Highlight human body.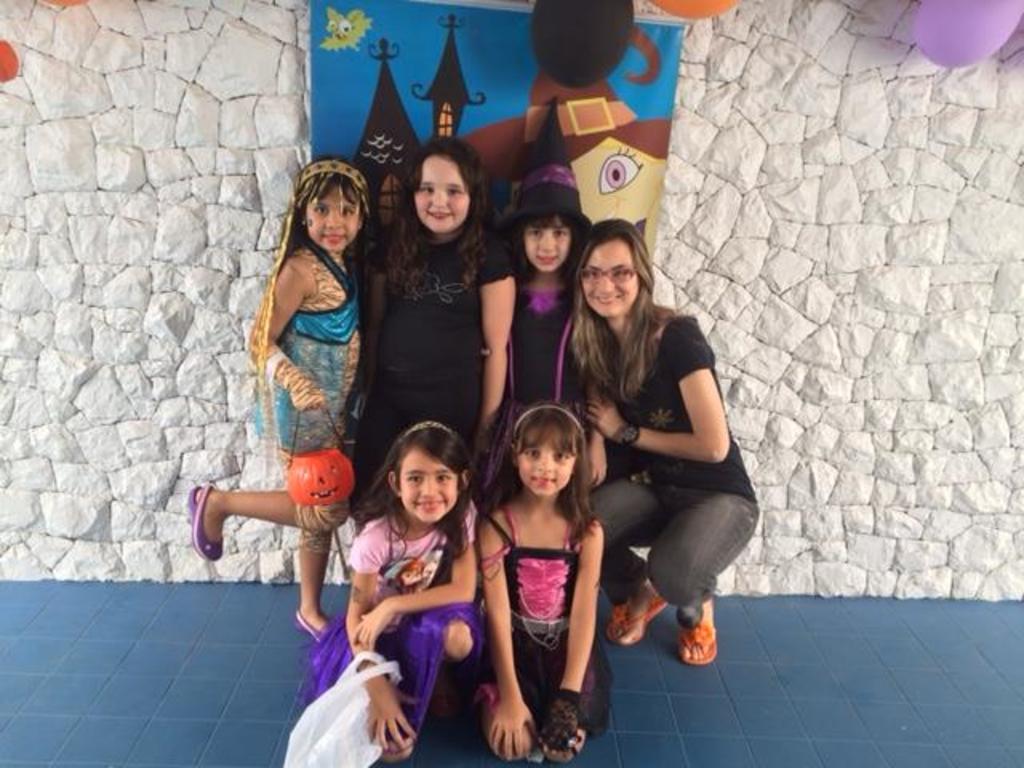
Highlighted region: bbox(499, 274, 611, 496).
